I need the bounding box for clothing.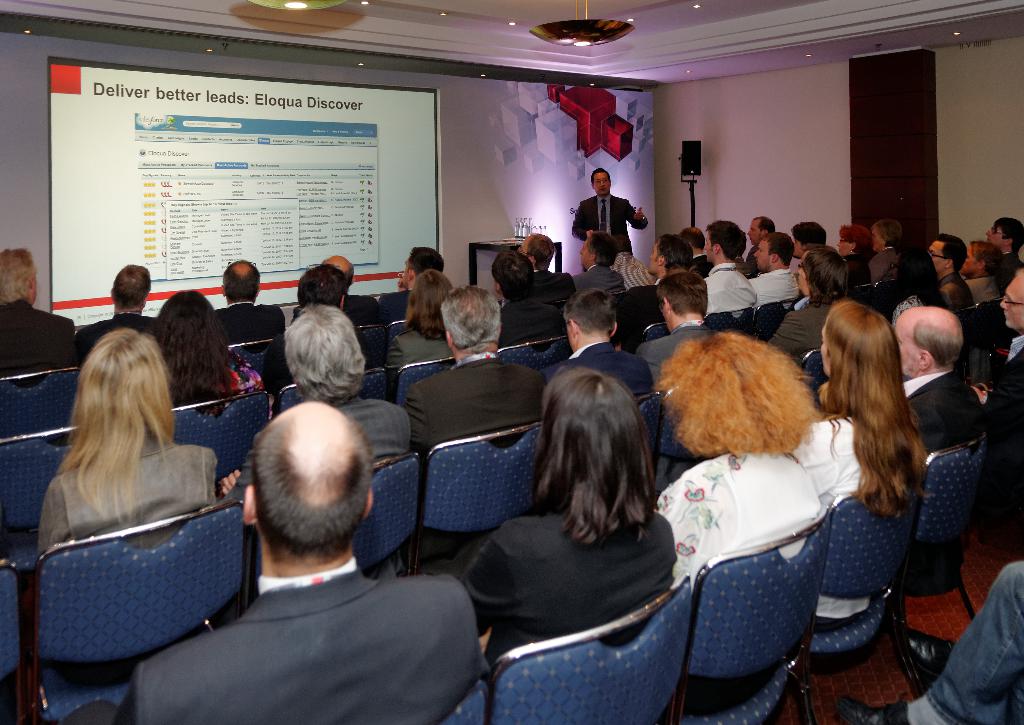
Here it is: 19 428 223 534.
